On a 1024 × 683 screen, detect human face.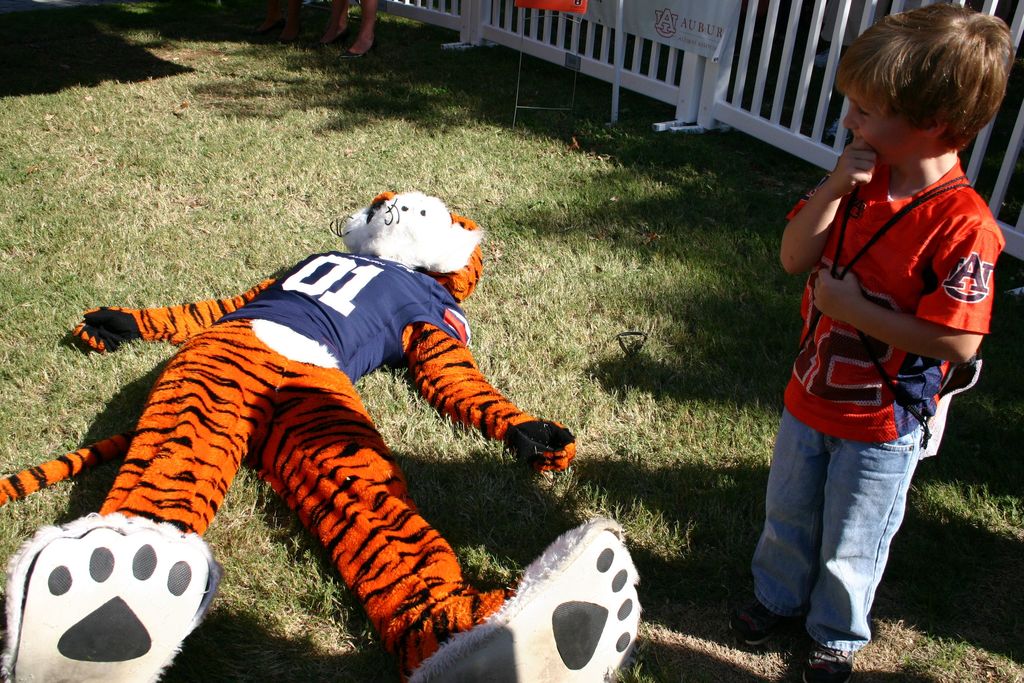
pyautogui.locateOnScreen(841, 85, 908, 163).
